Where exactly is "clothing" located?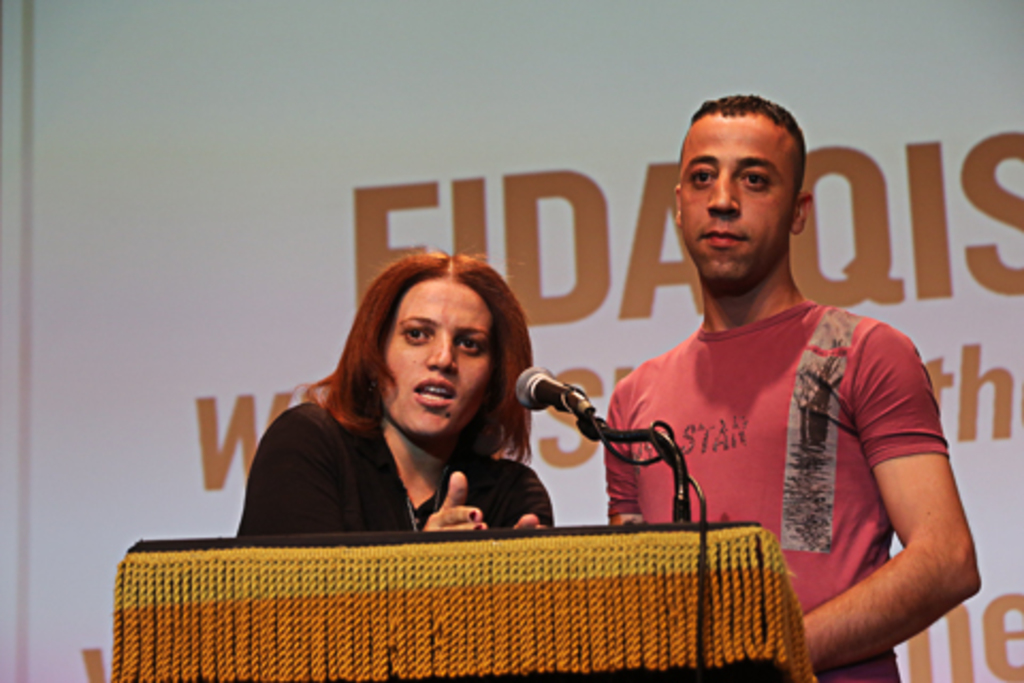
Its bounding box is 237, 401, 548, 538.
